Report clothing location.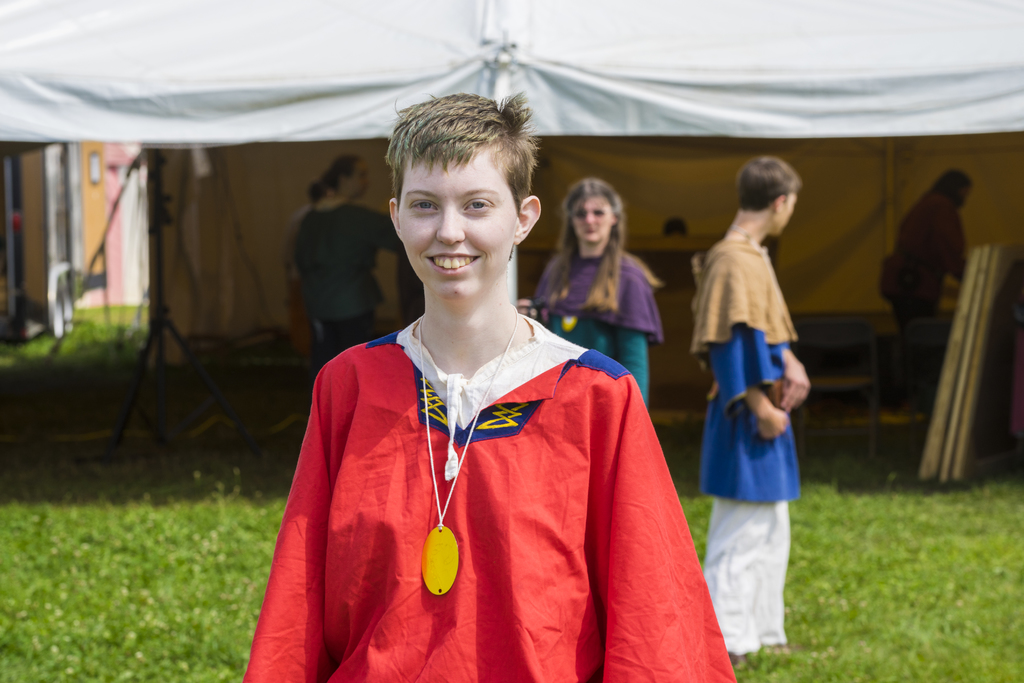
Report: detection(521, 247, 666, 411).
